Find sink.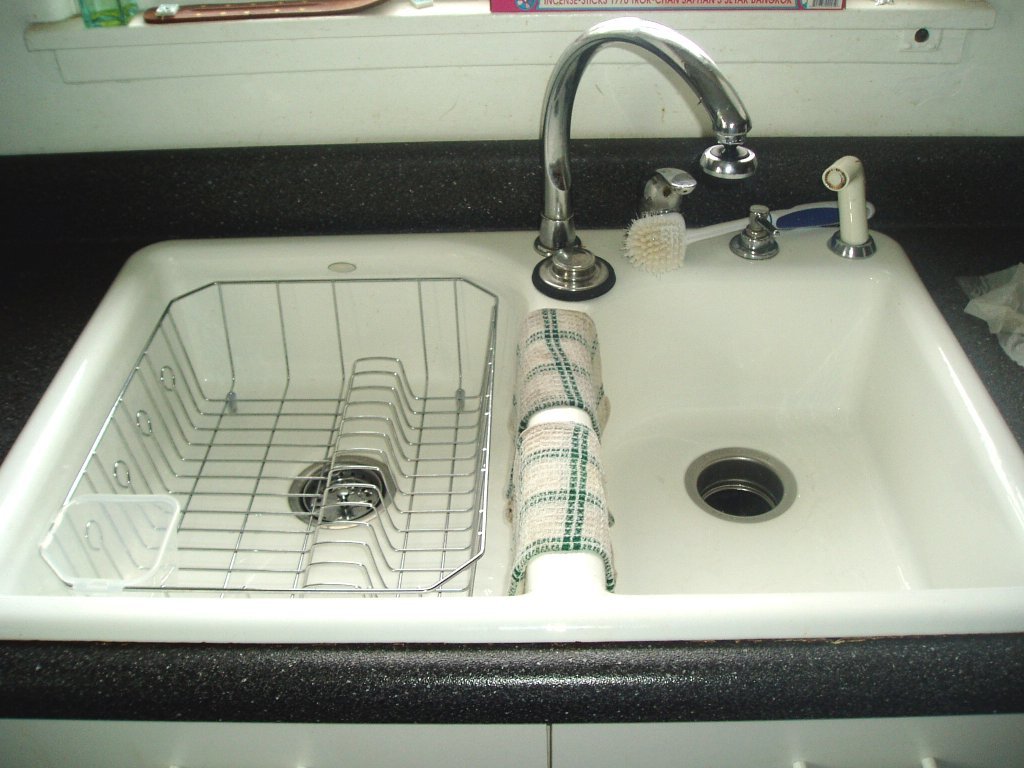
[left=0, top=18, right=1023, bottom=646].
